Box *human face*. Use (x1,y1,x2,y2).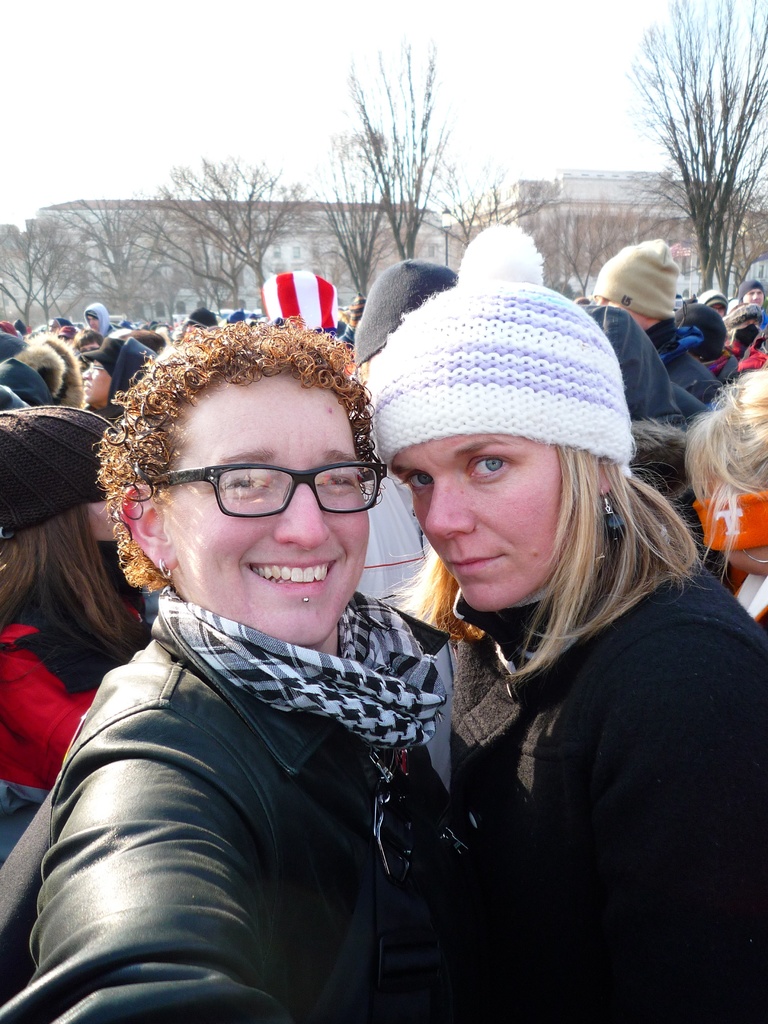
(78,342,100,354).
